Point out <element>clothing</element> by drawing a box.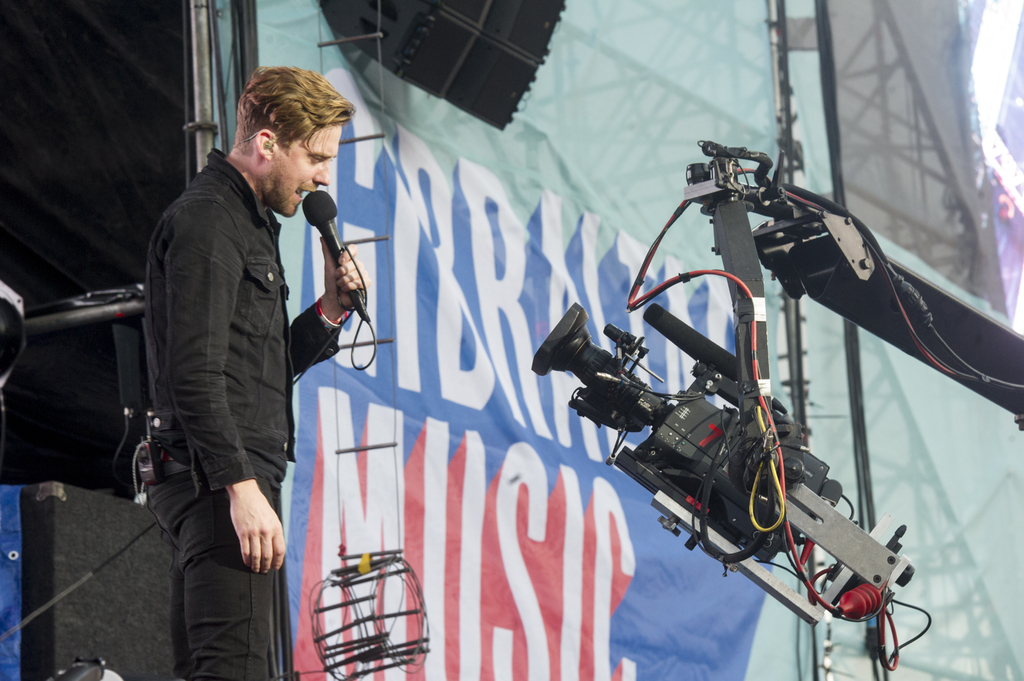
crop(142, 150, 347, 680).
